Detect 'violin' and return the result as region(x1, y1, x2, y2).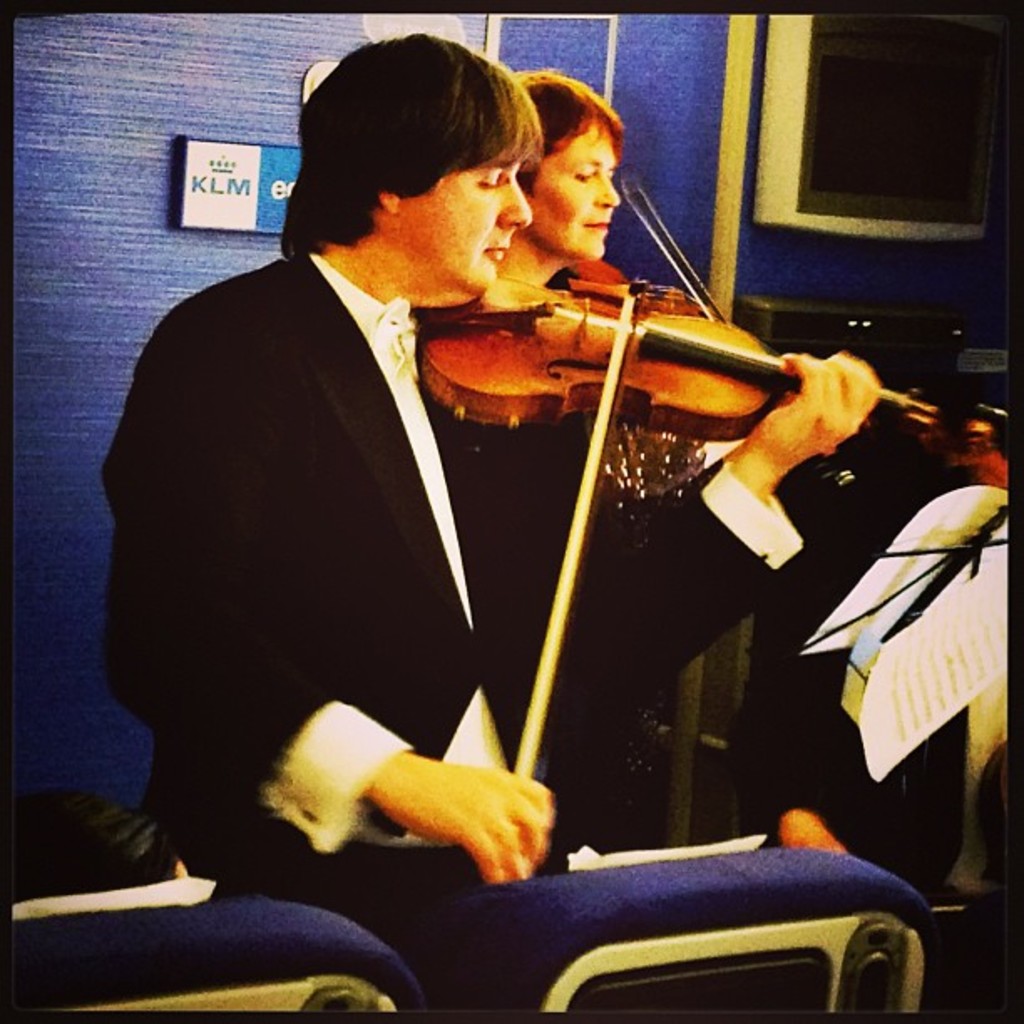
region(400, 256, 1019, 857).
